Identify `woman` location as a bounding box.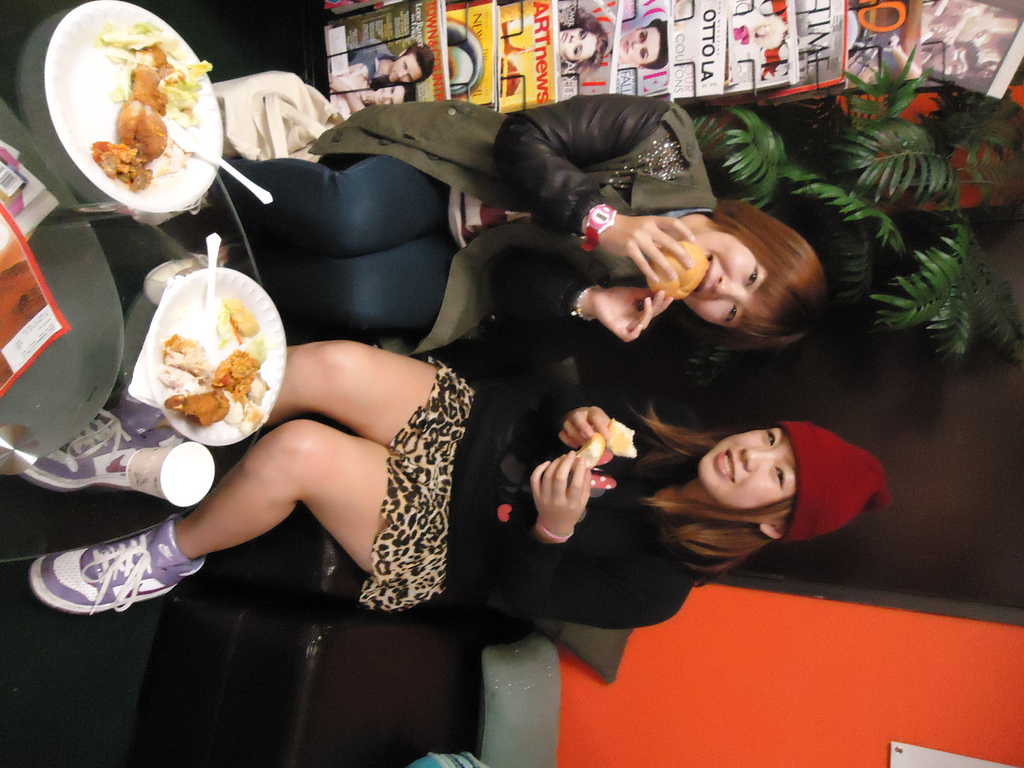
Rect(611, 15, 672, 77).
